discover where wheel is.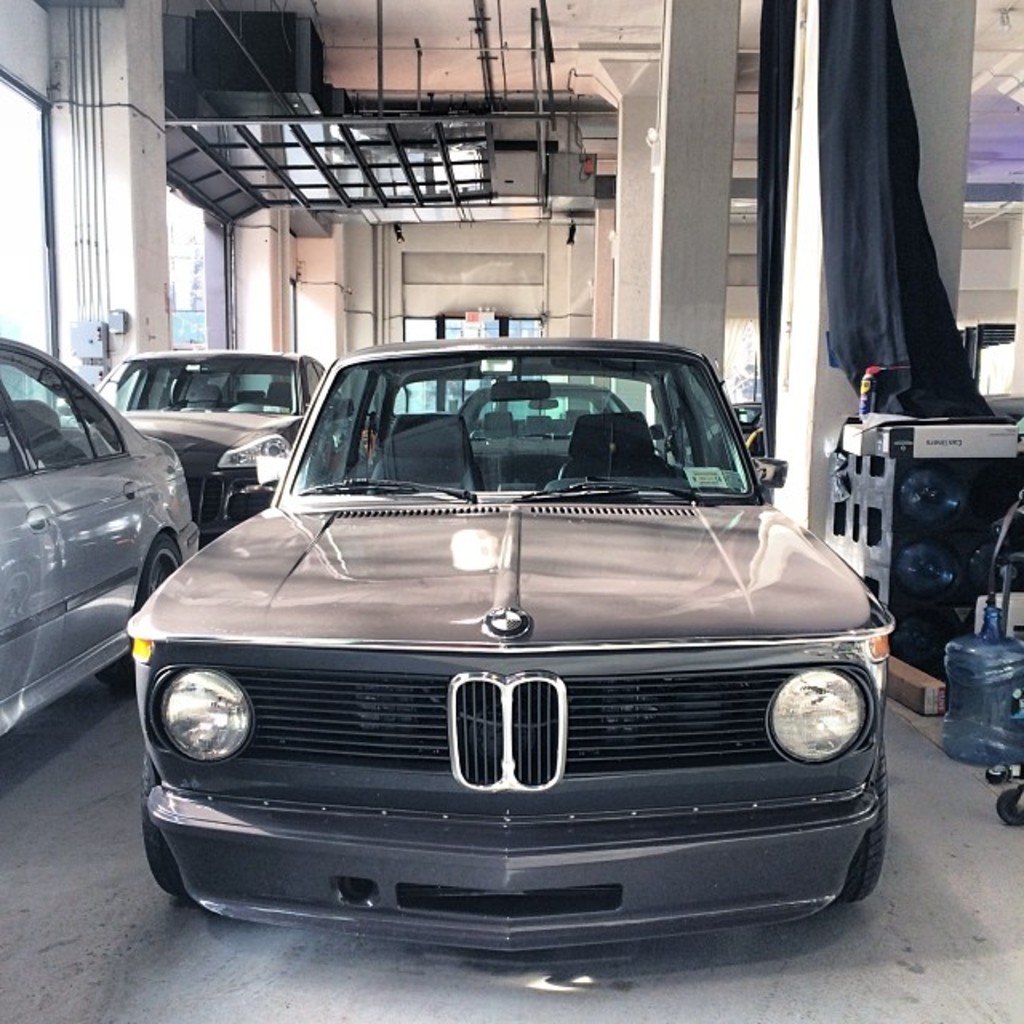
Discovered at x1=144, y1=746, x2=189, y2=902.
